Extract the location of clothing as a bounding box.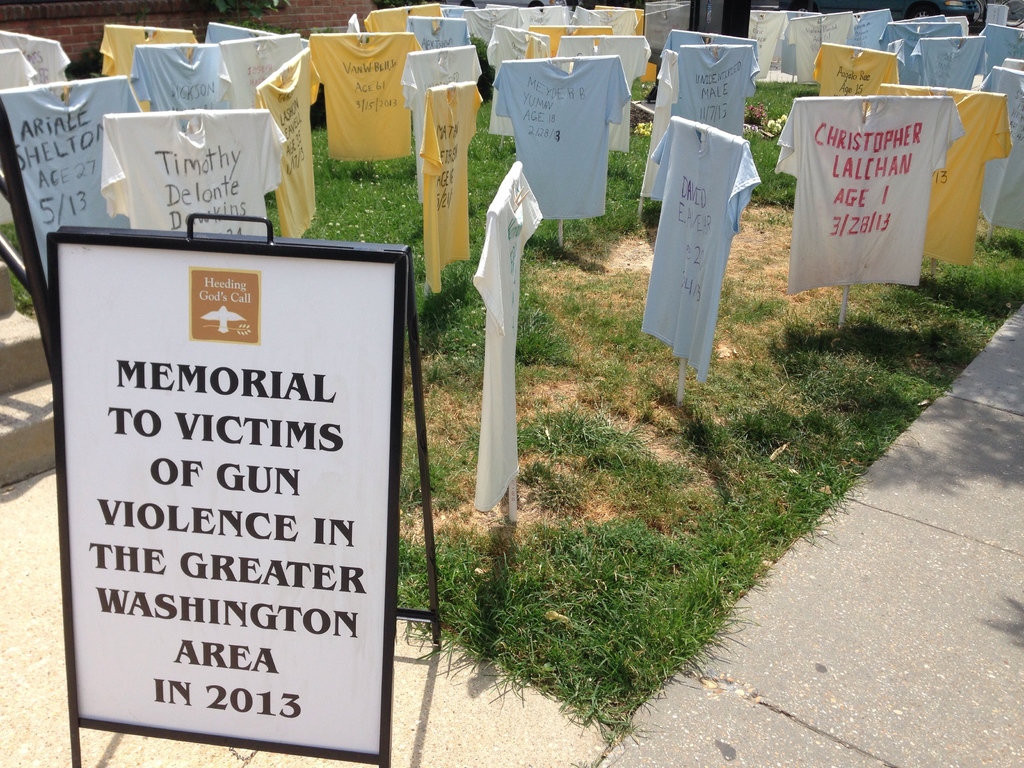
982,24,1023,72.
